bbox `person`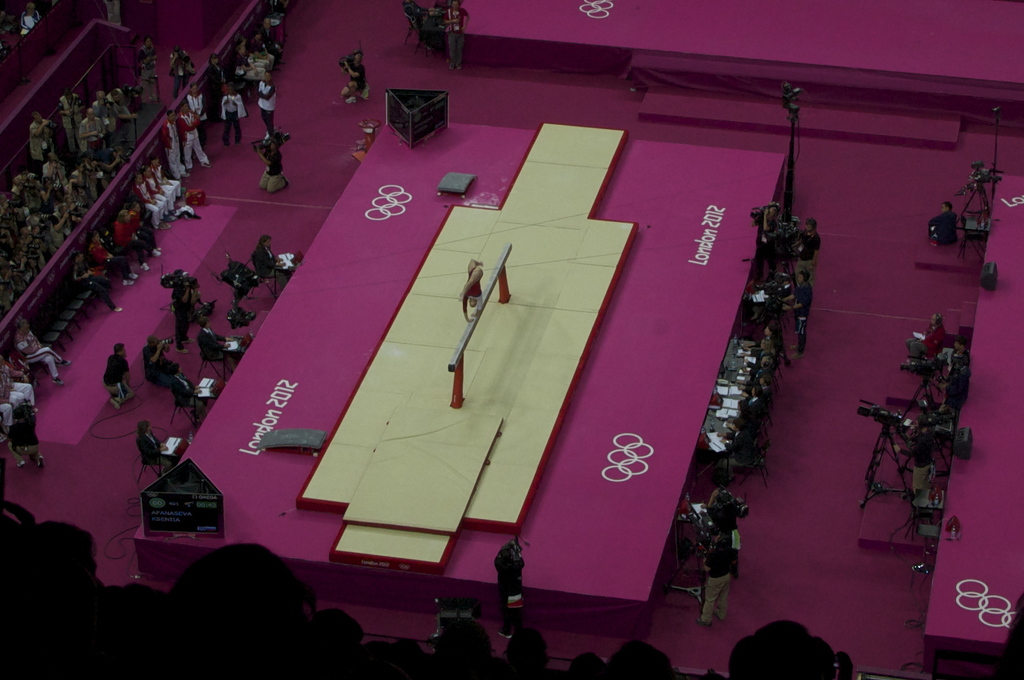
left=182, top=81, right=213, bottom=147
